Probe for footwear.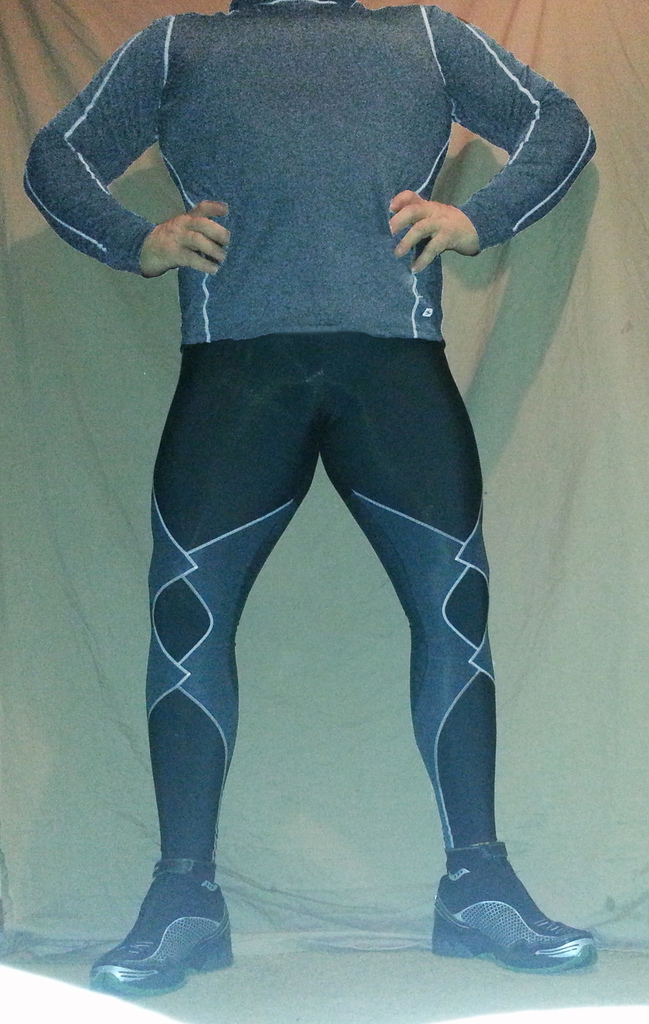
Probe result: detection(433, 825, 613, 977).
